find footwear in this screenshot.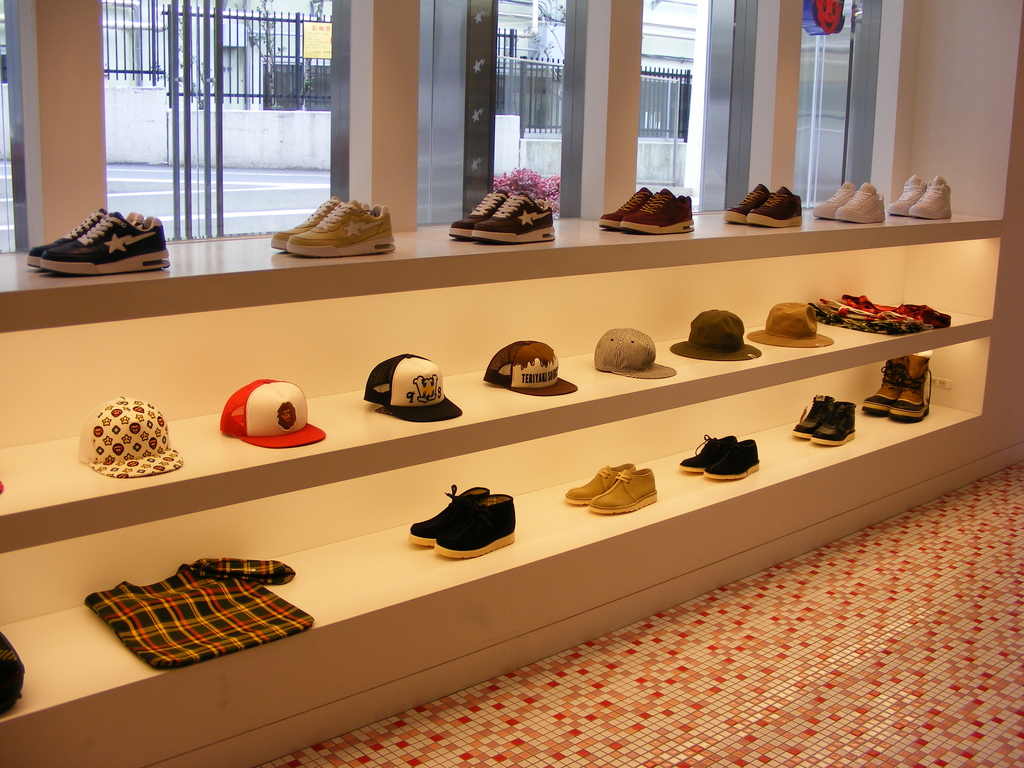
The bounding box for footwear is l=286, t=200, r=394, b=258.
